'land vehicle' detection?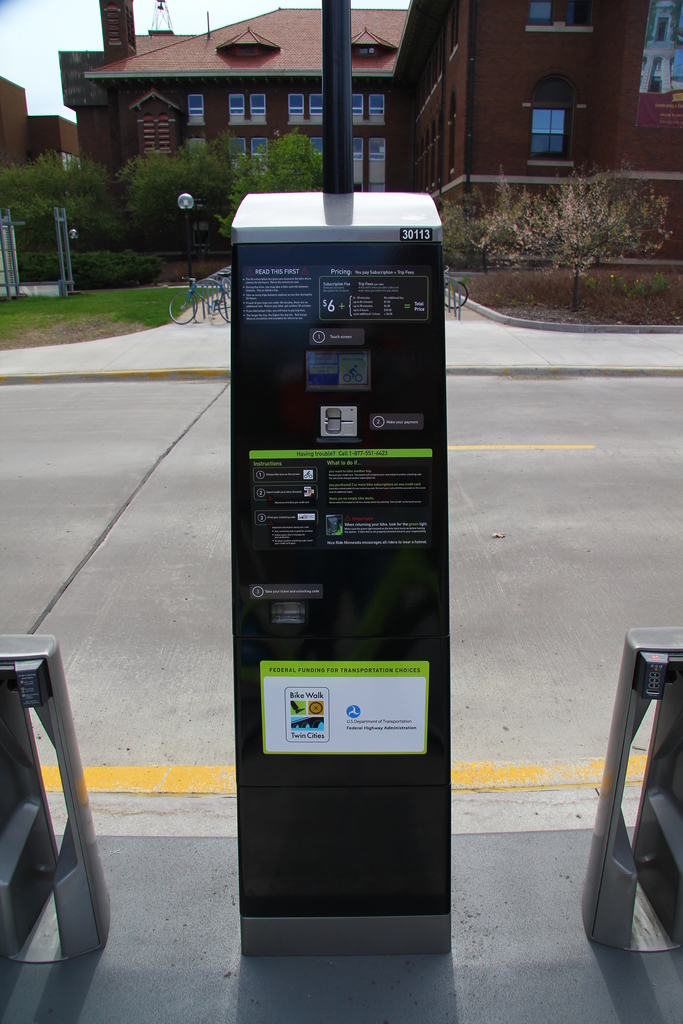
Rect(442, 266, 474, 307)
